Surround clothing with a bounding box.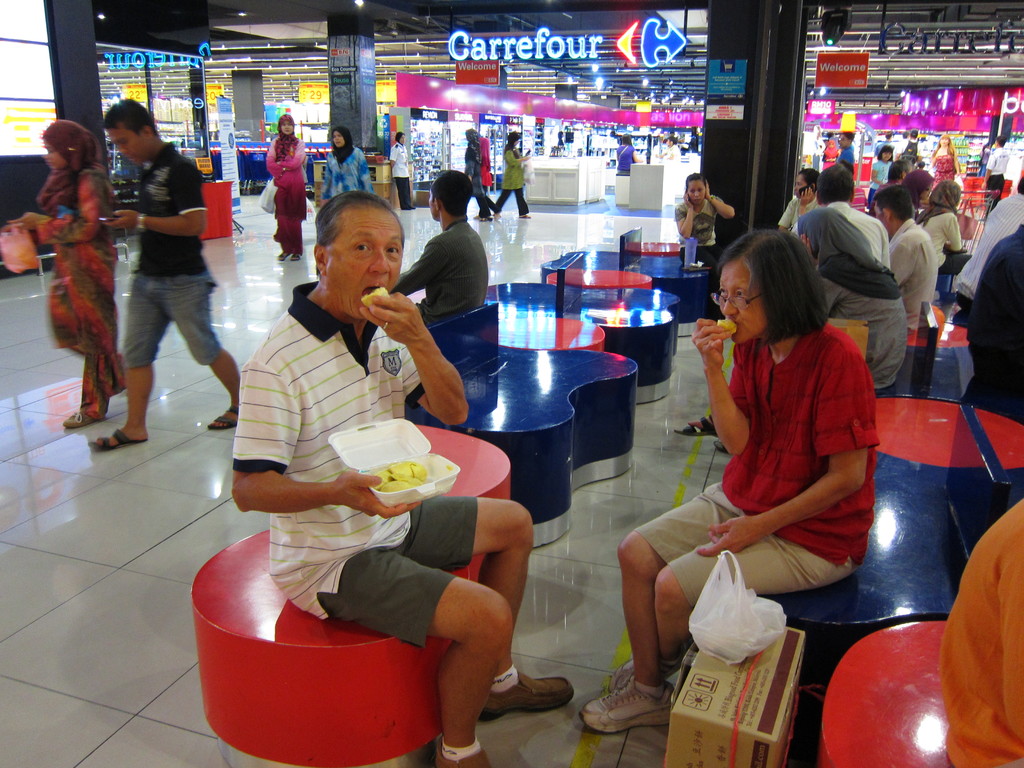
876, 136, 897, 154.
